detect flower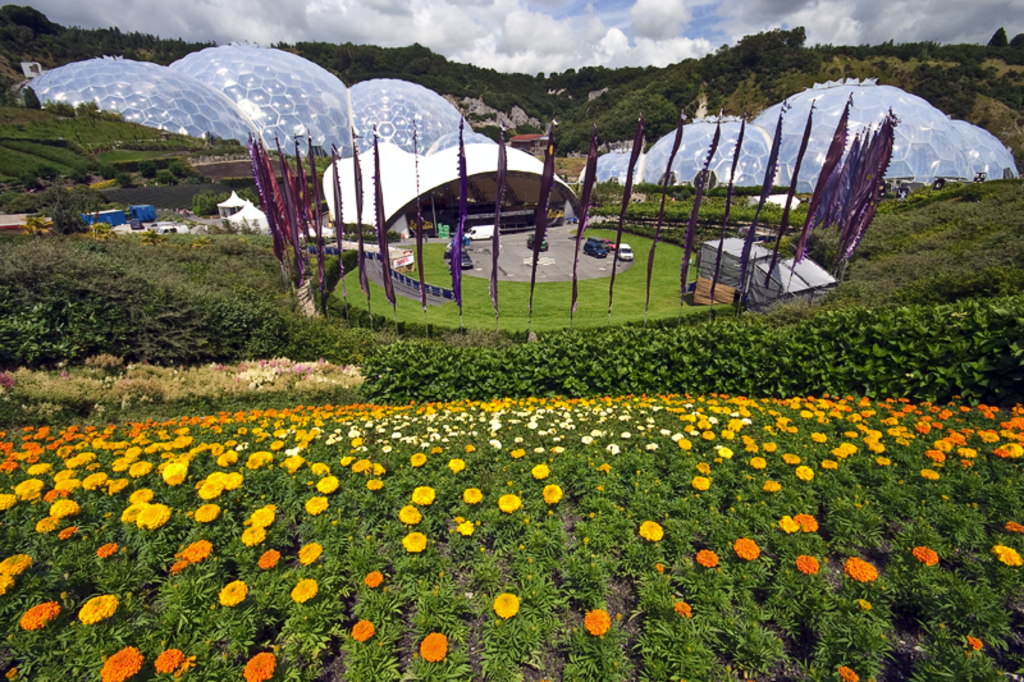
{"left": 422, "top": 633, "right": 447, "bottom": 662}
